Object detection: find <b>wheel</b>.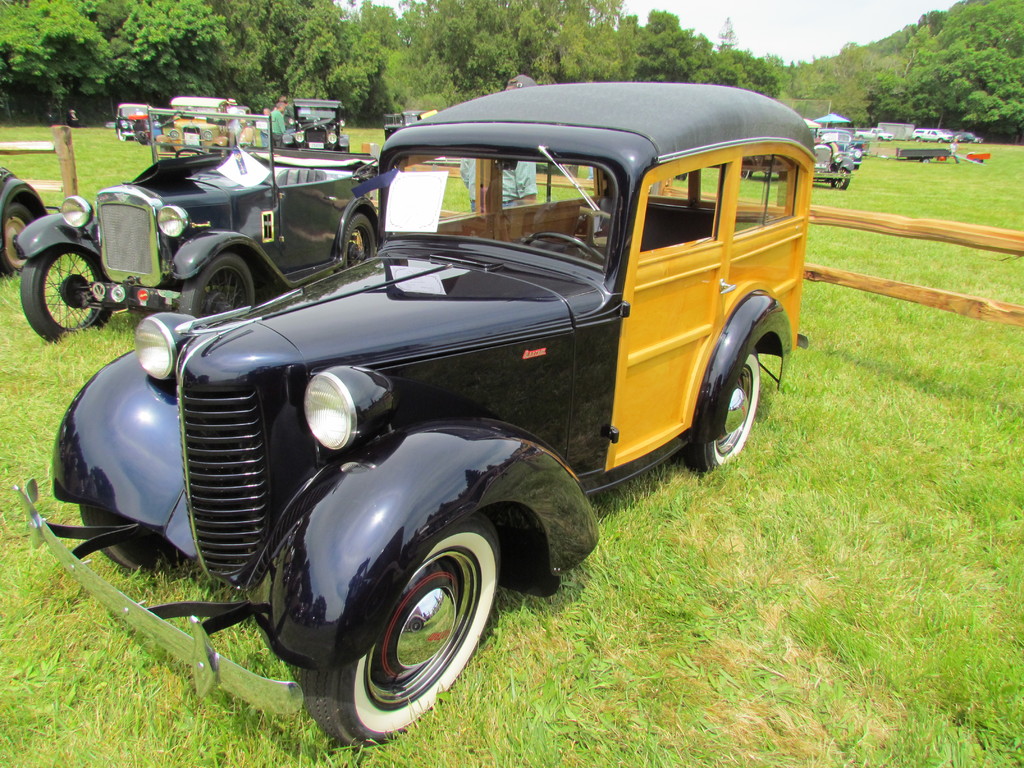
(left=831, top=168, right=849, bottom=189).
